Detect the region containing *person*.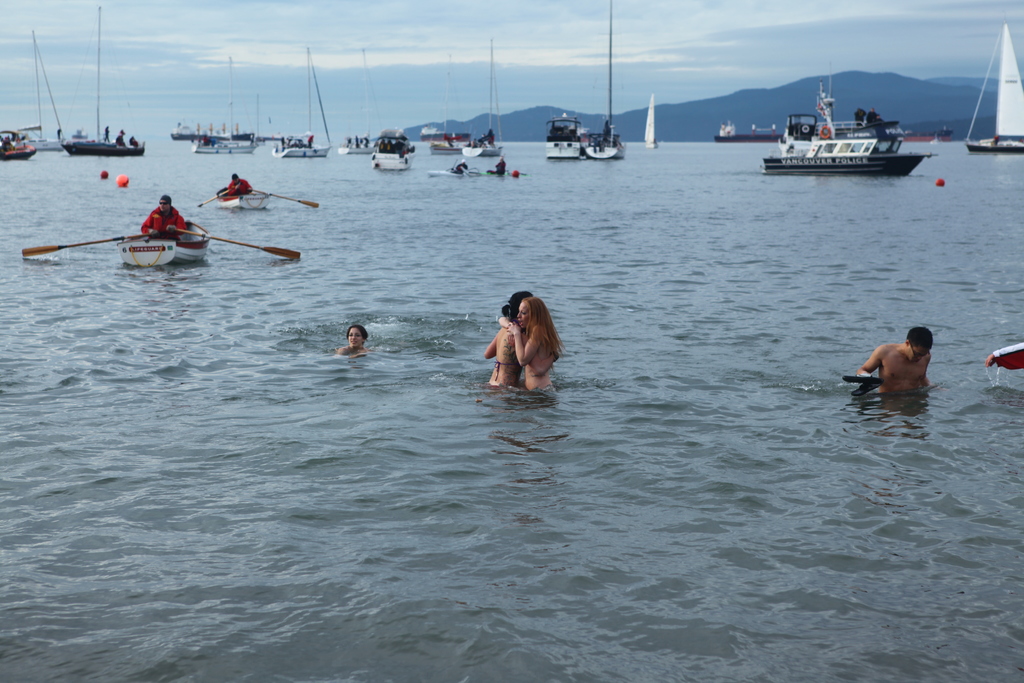
(454,160,468,172).
